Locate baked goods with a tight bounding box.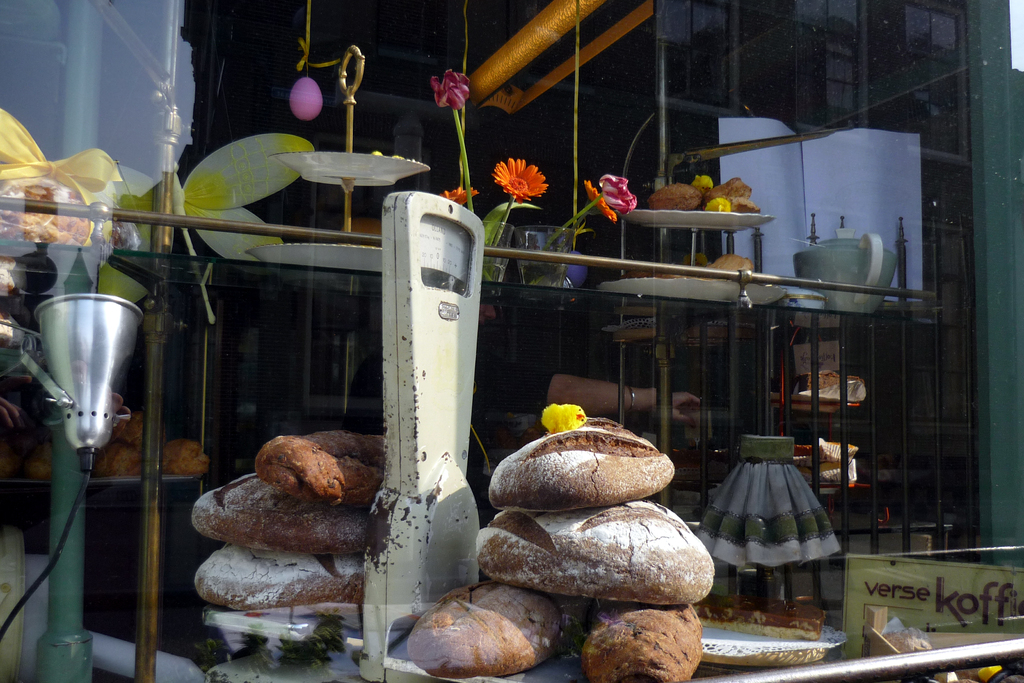
(x1=474, y1=500, x2=714, y2=600).
